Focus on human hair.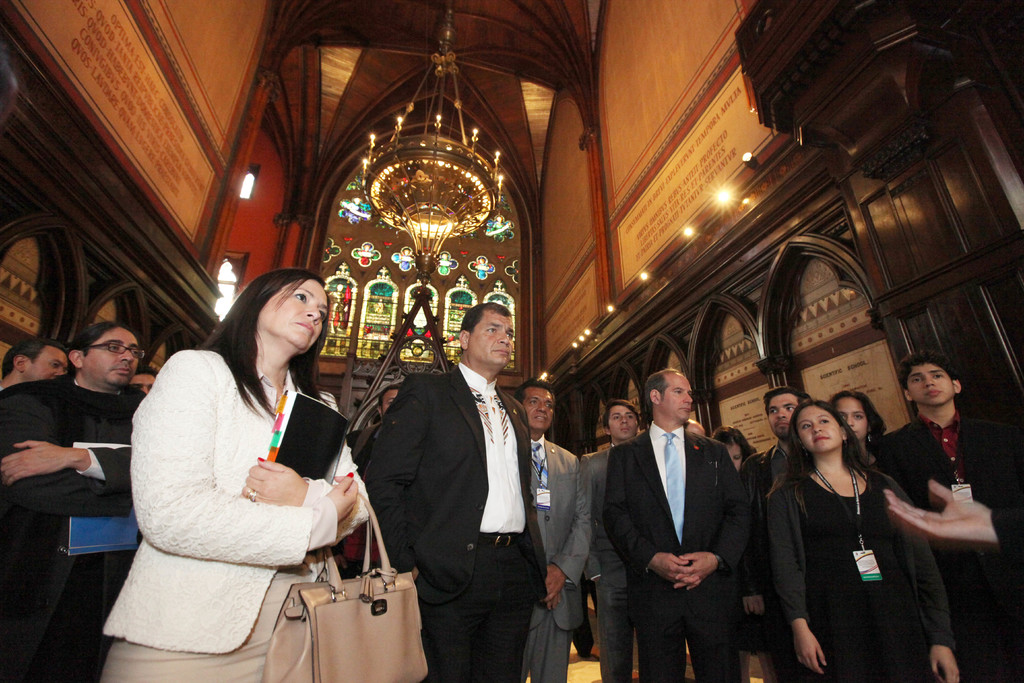
Focused at (214, 269, 324, 406).
